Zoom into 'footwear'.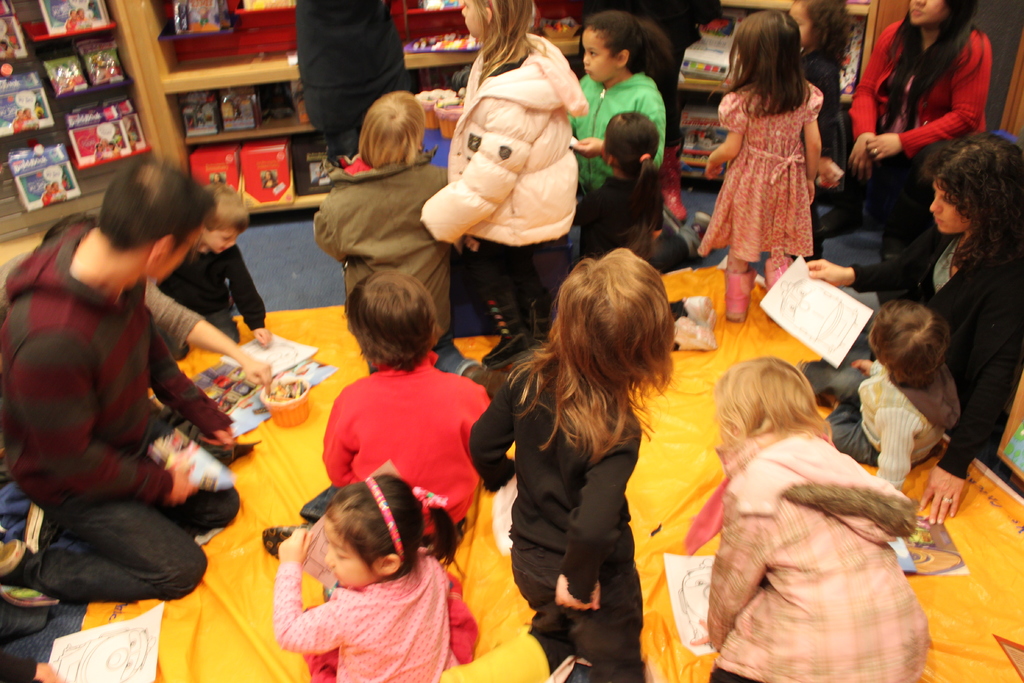
Zoom target: (678,295,722,327).
